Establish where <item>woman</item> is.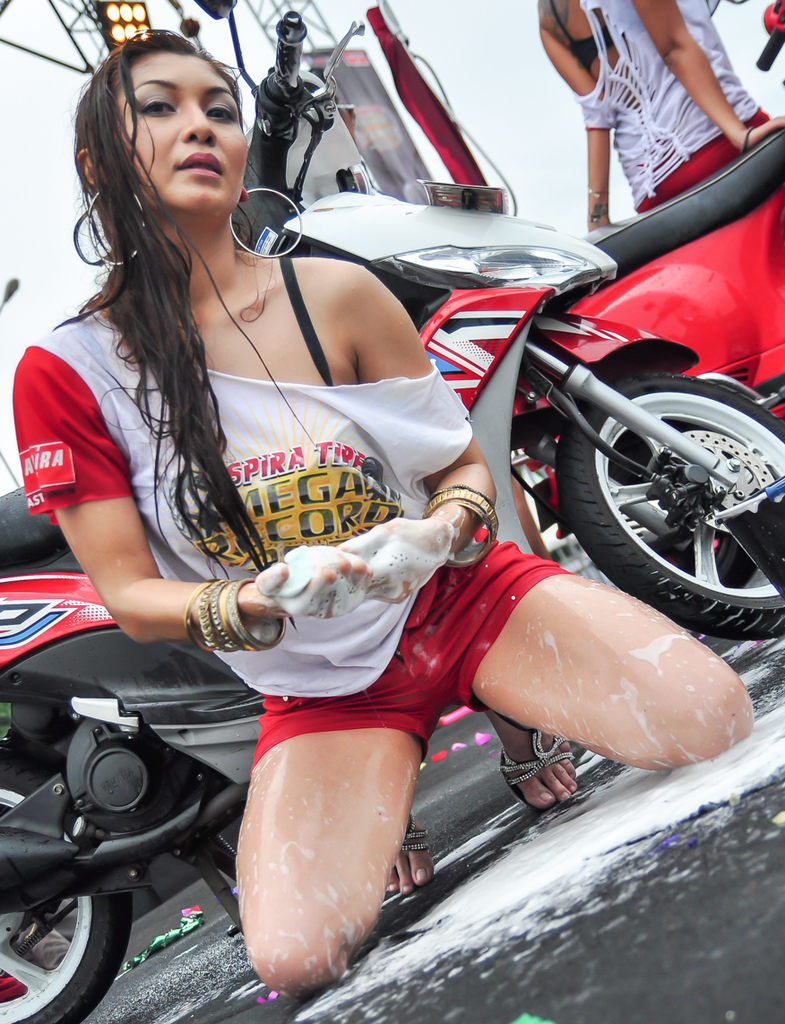
Established at 74 0 688 1011.
